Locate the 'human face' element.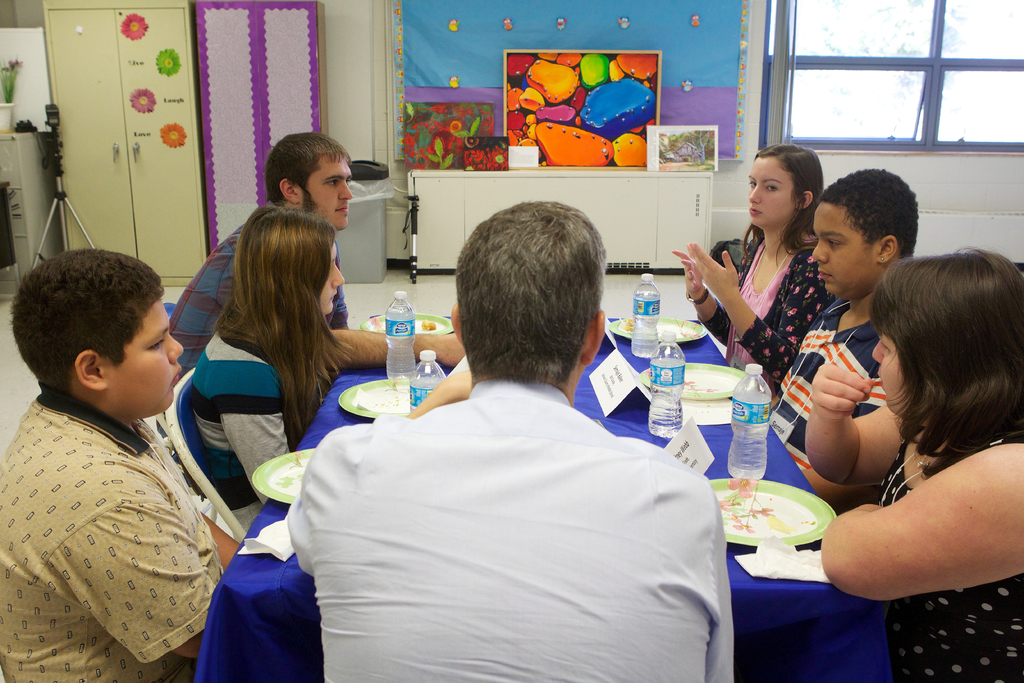
Element bbox: {"x1": 107, "y1": 298, "x2": 186, "y2": 414}.
